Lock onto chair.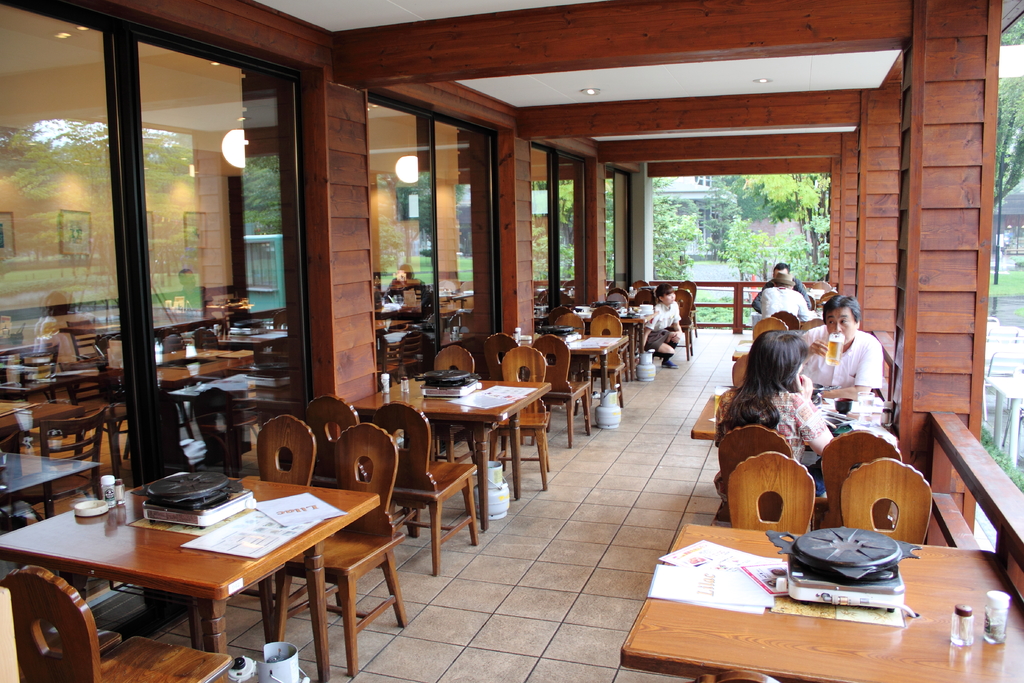
Locked: 819 431 913 520.
